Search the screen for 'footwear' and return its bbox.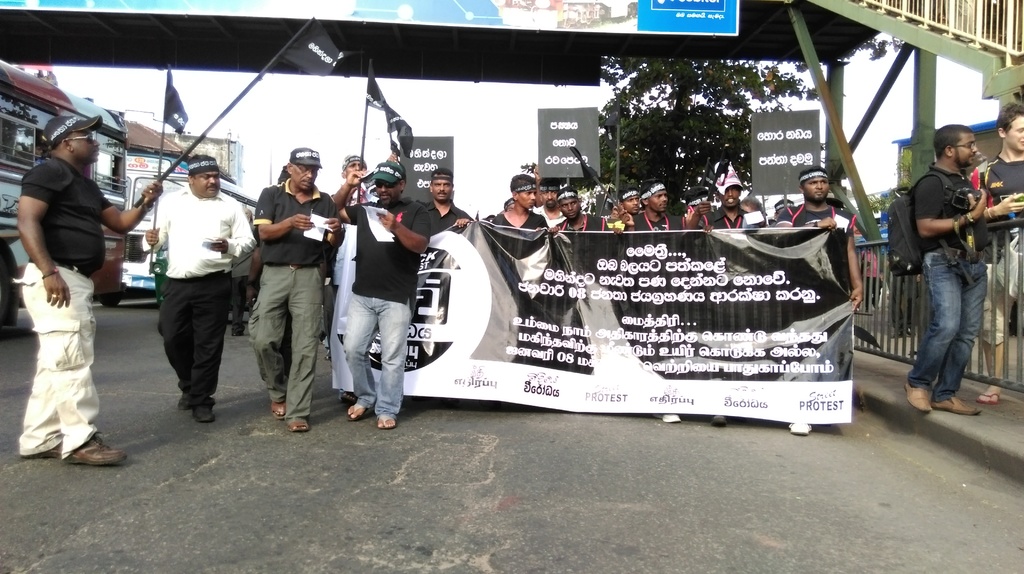
Found: bbox(907, 384, 931, 413).
